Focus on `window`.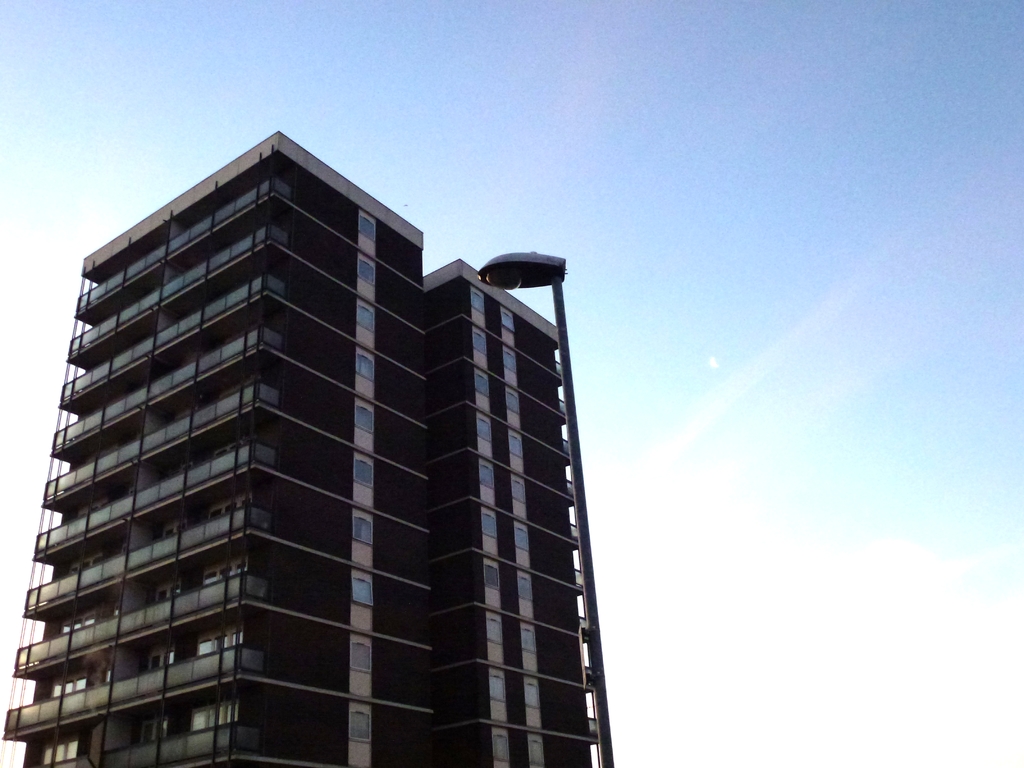
Focused at (x1=148, y1=647, x2=178, y2=669).
